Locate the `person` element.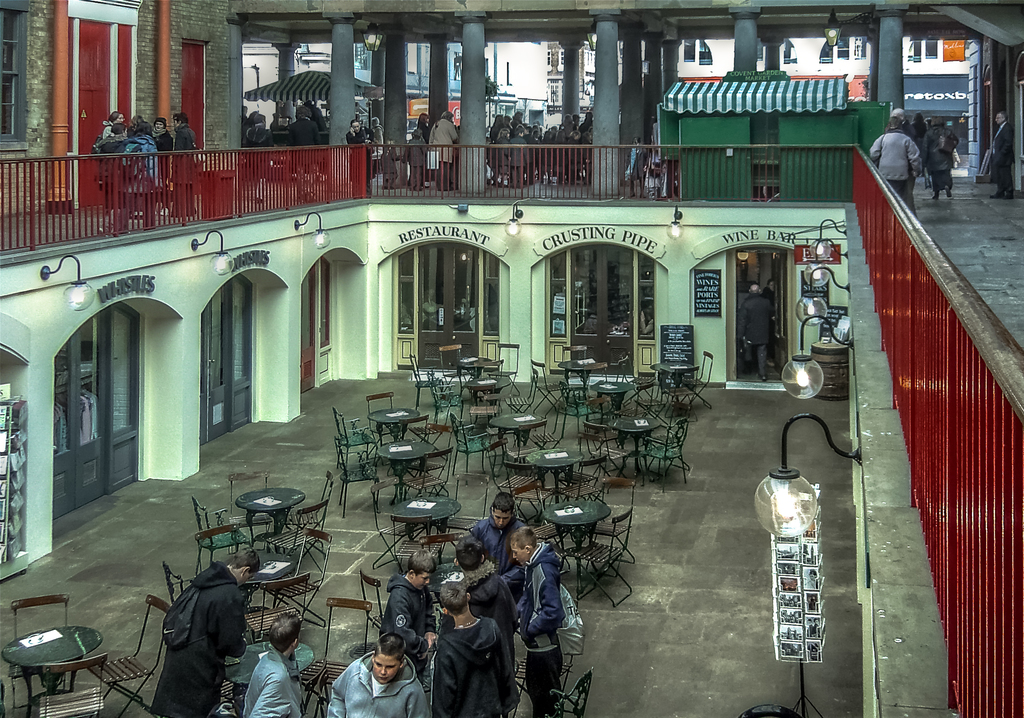
Element bbox: 989:108:1018:203.
